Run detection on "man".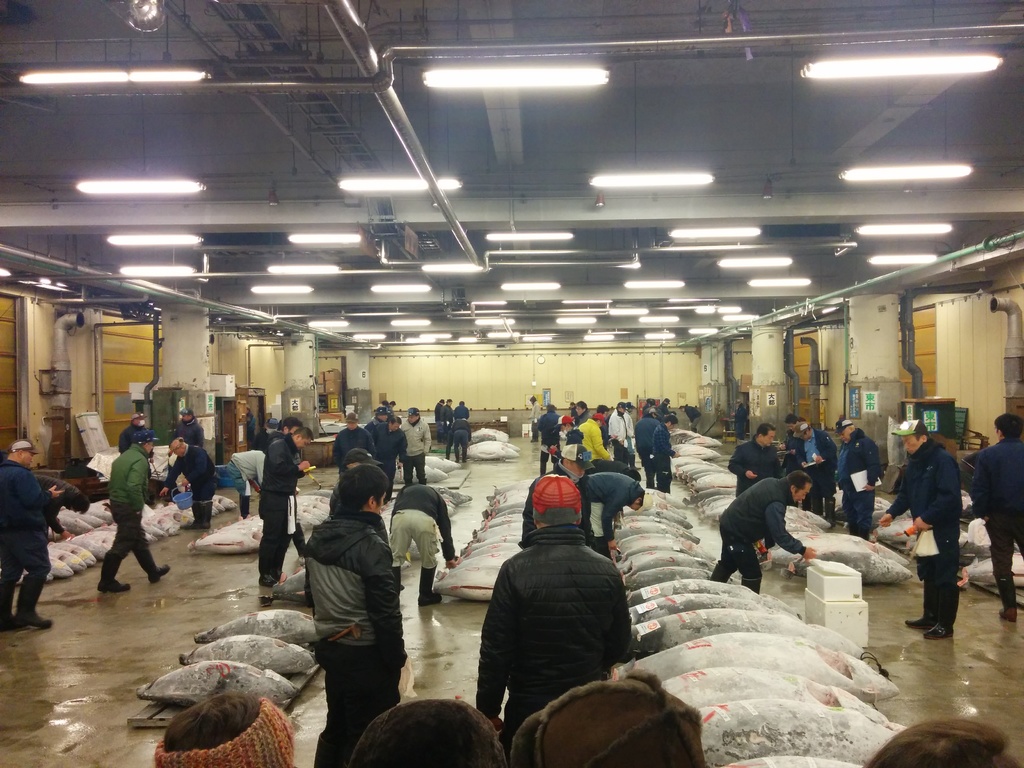
Result: l=444, t=401, r=455, b=435.
